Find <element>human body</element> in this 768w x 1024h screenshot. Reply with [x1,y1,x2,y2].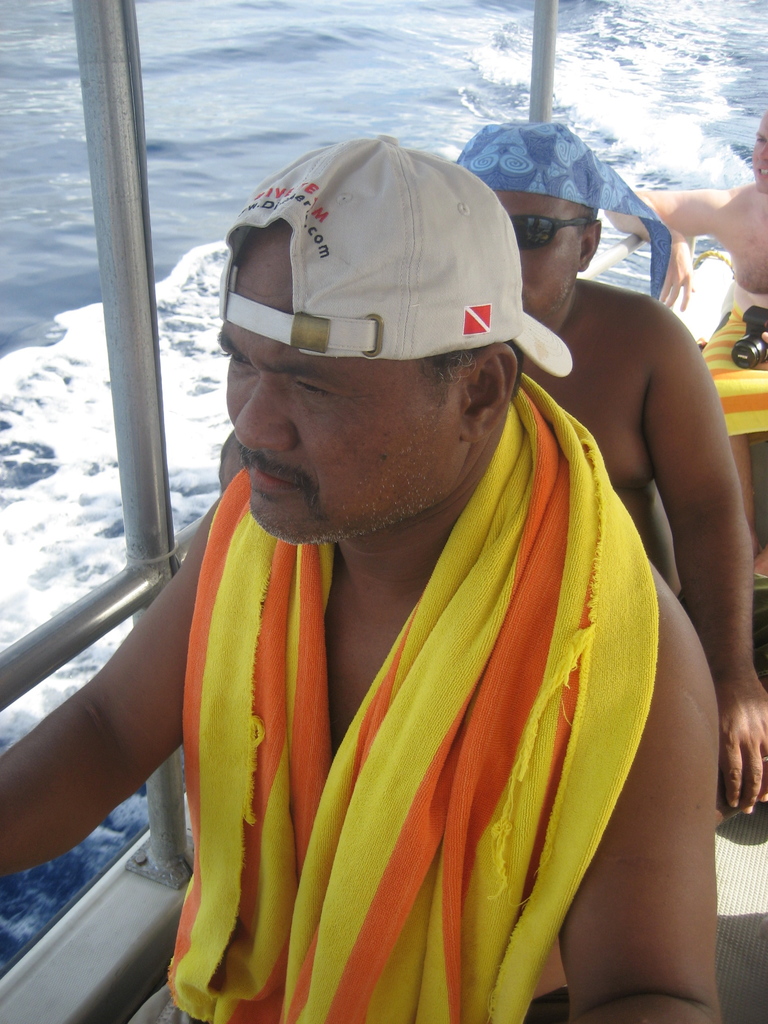
[0,216,722,1023].
